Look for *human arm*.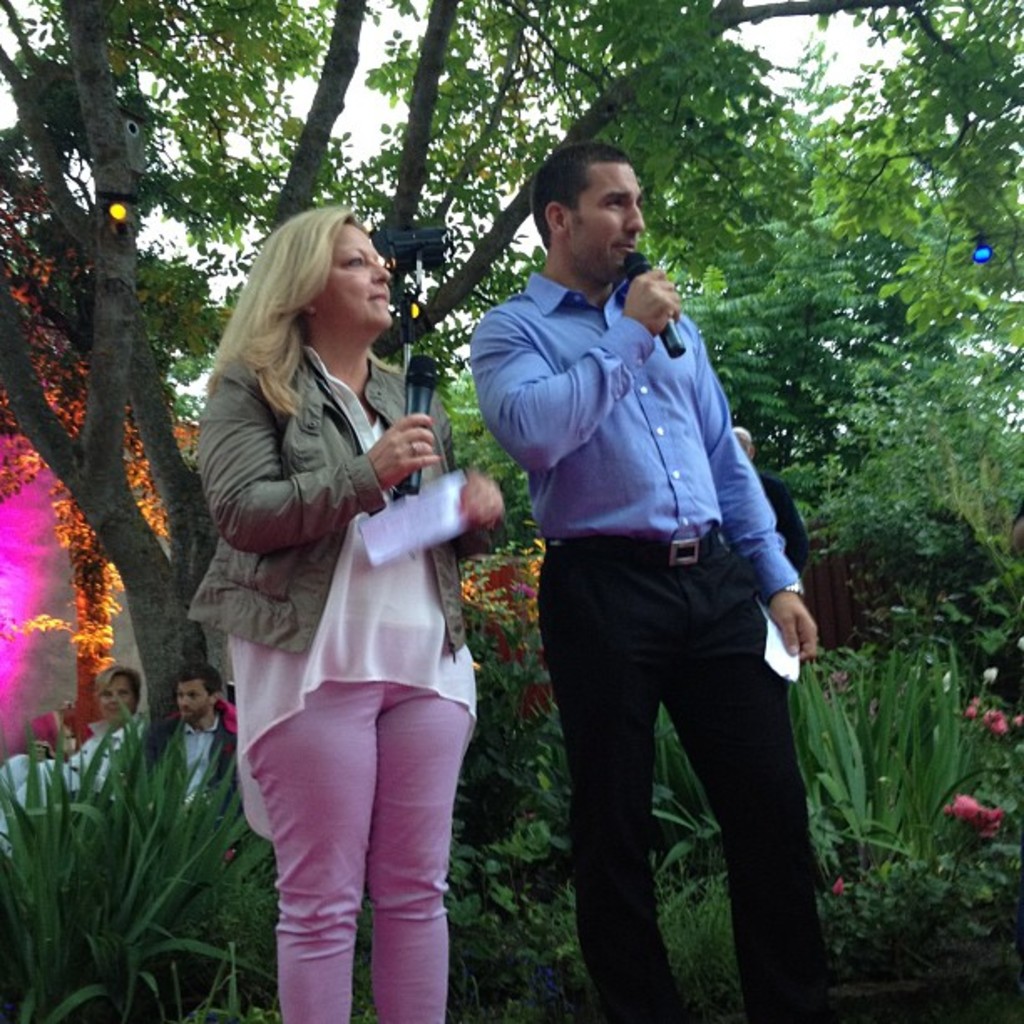
Found: box(532, 261, 679, 467).
